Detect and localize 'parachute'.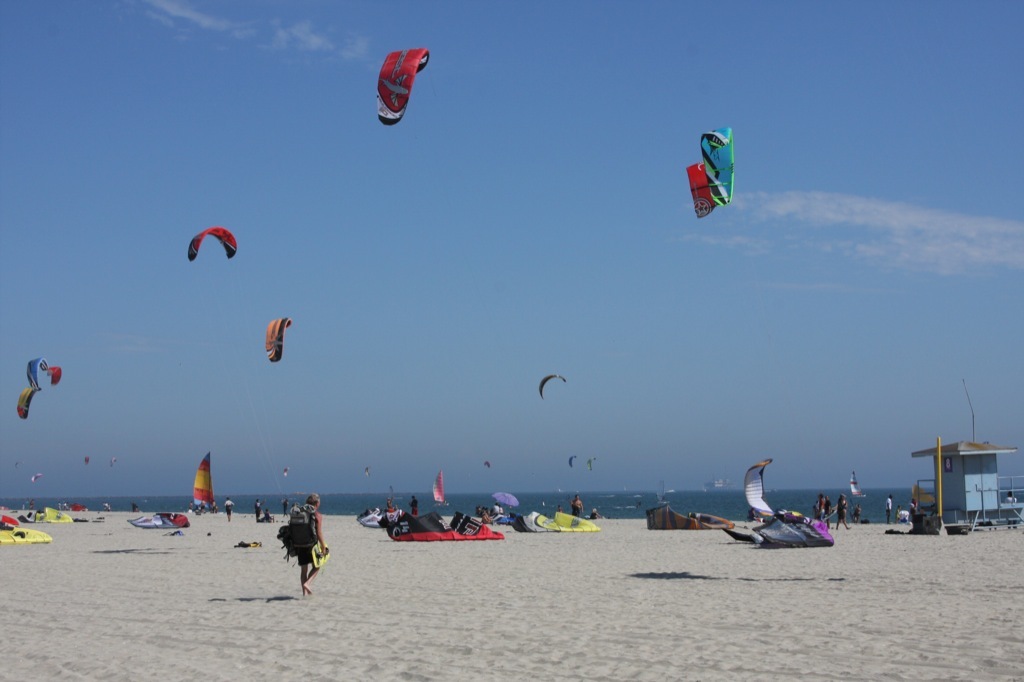
Localized at bbox=(688, 160, 716, 221).
